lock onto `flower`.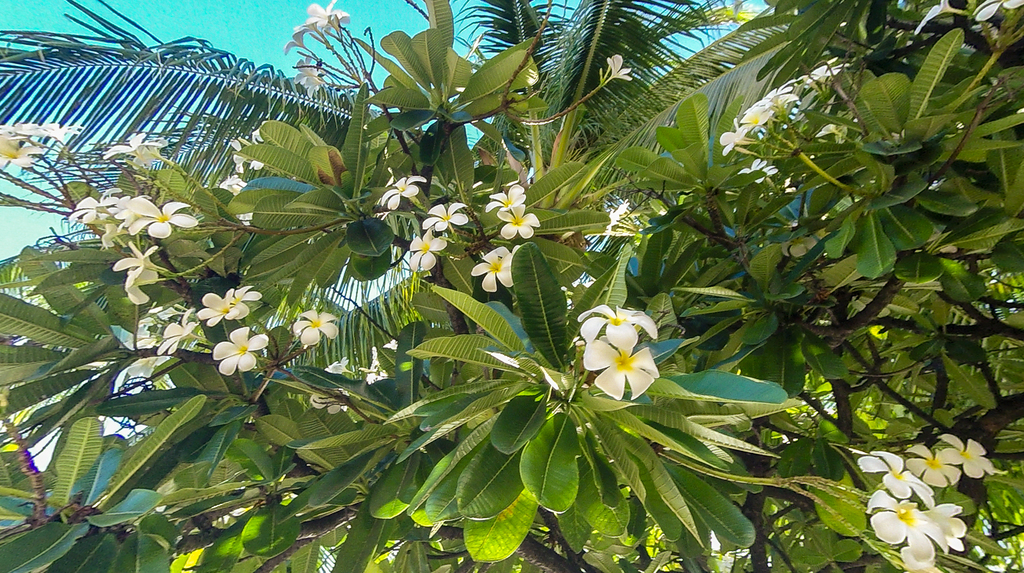
Locked: (x1=420, y1=201, x2=474, y2=231).
